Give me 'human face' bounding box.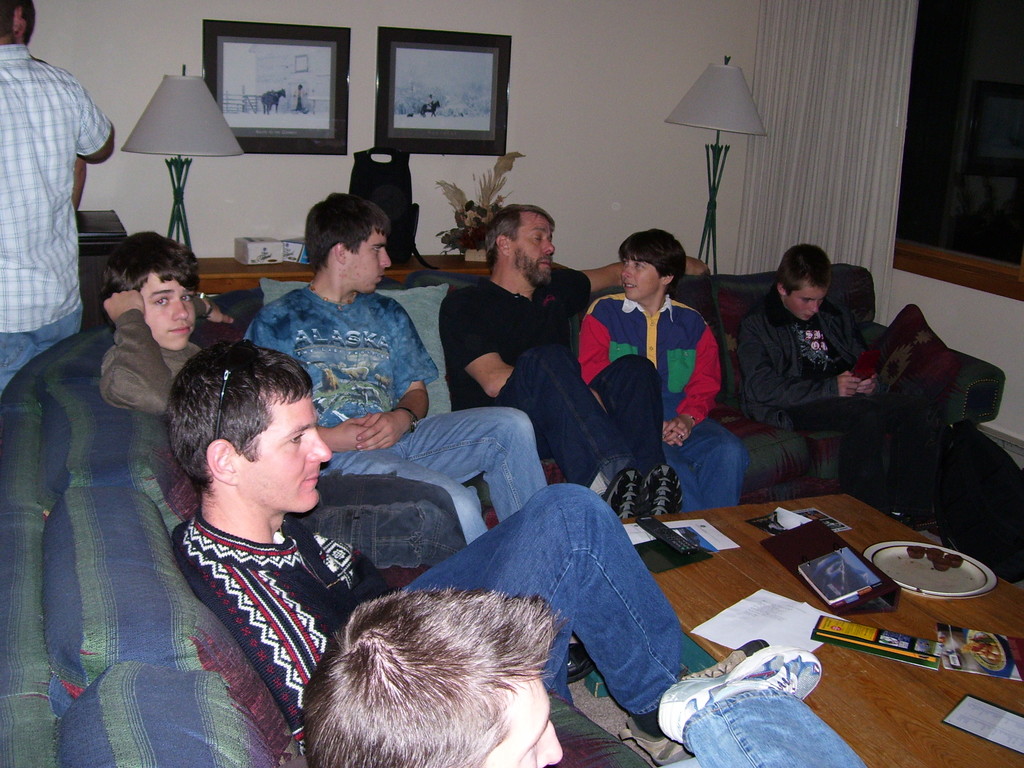
[left=141, top=273, right=194, bottom=351].
